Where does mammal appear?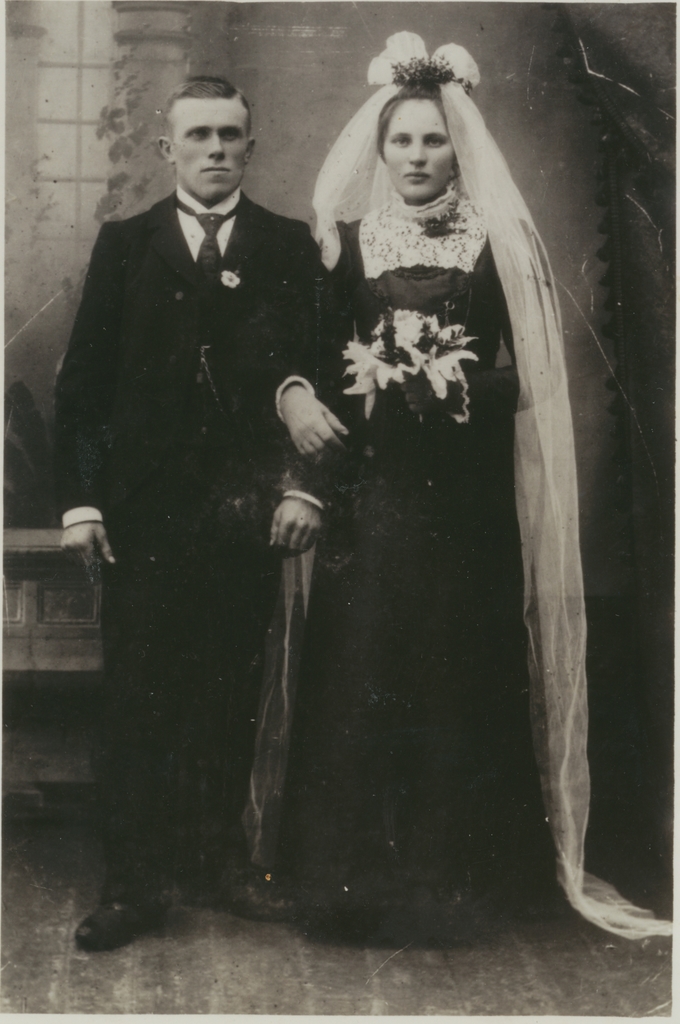
Appears at bbox=[267, 33, 561, 913].
